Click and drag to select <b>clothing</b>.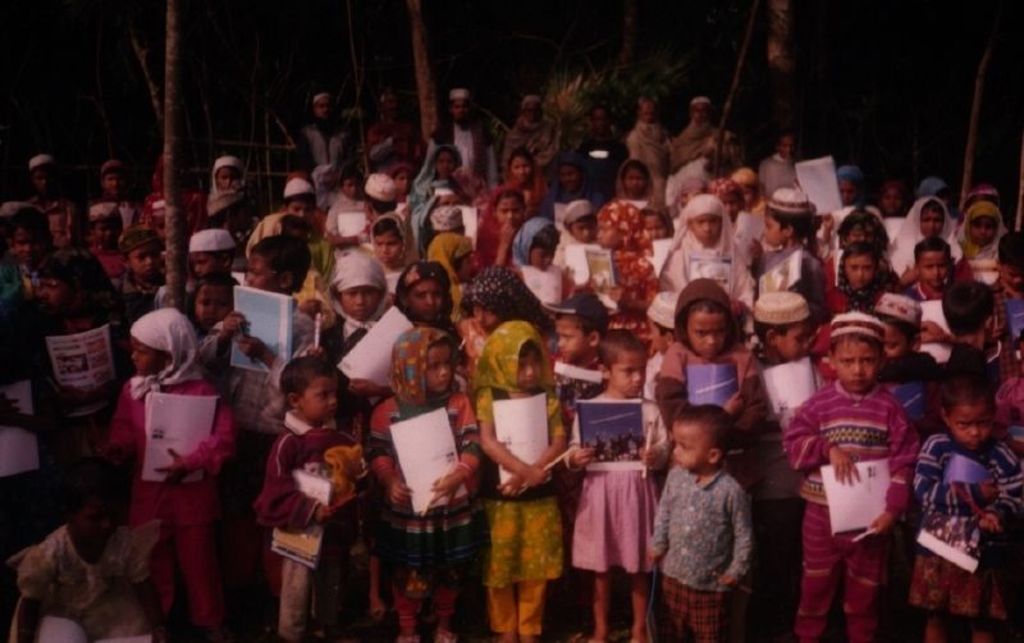
Selection: region(799, 515, 888, 637).
